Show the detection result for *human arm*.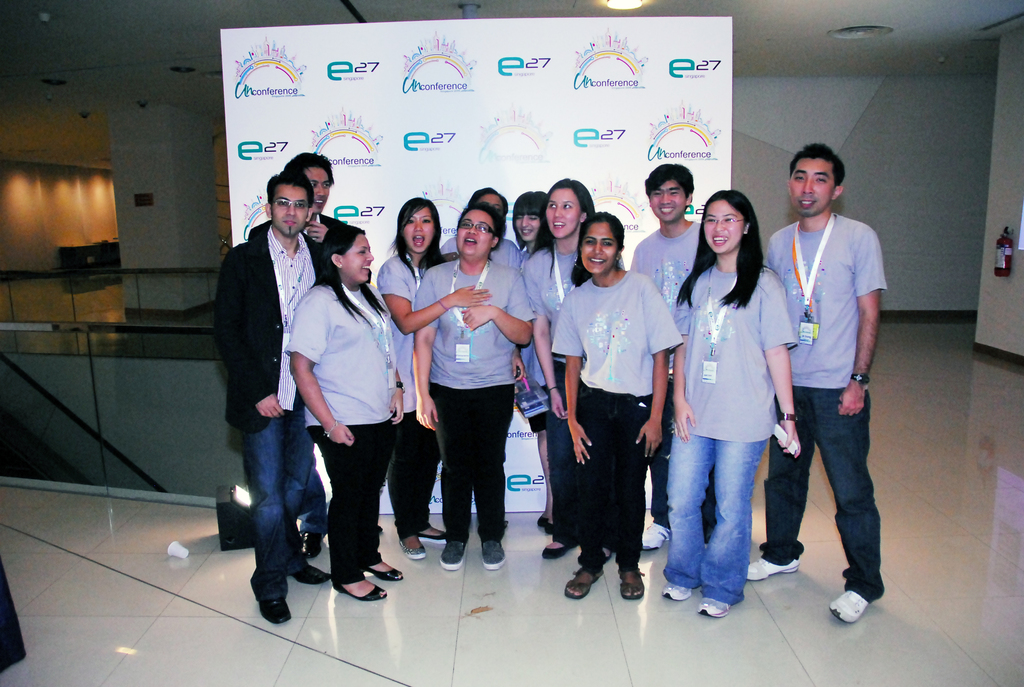
l=383, t=358, r=412, b=427.
